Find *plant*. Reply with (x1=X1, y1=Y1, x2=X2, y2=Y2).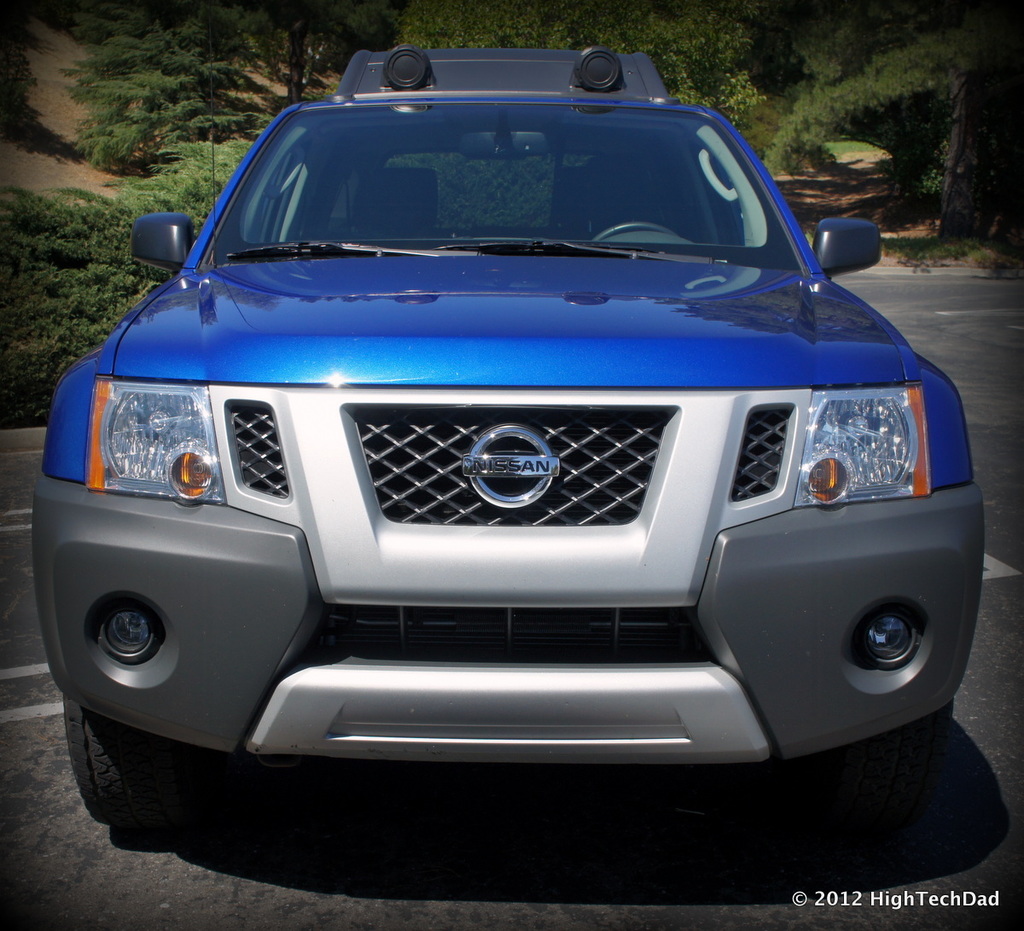
(x1=0, y1=193, x2=139, y2=407).
